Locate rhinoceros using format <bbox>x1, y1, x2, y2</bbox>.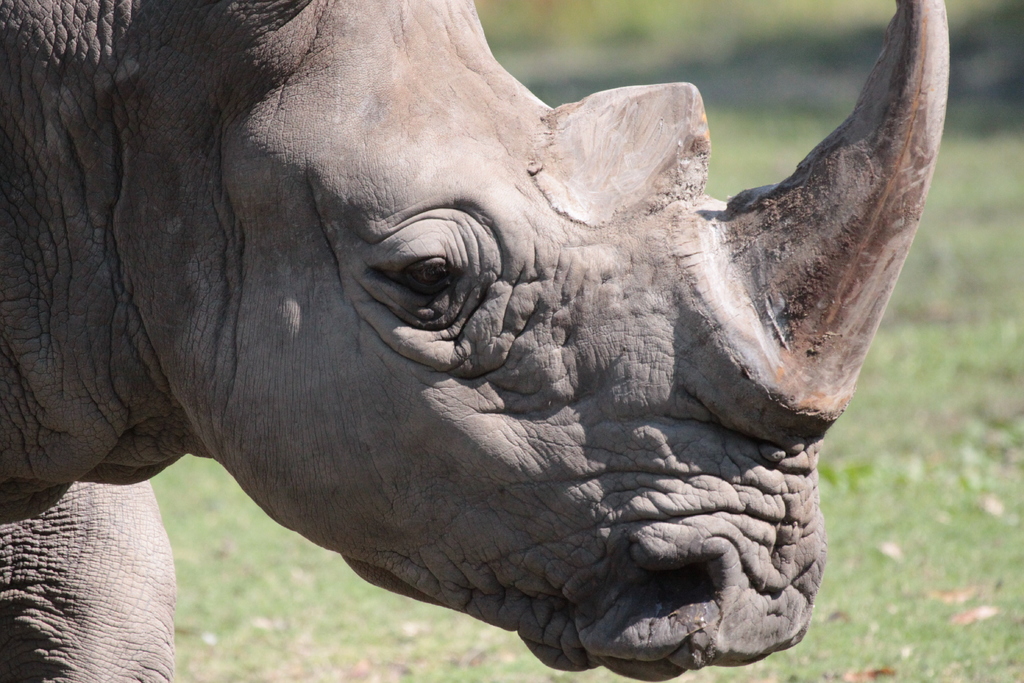
<bbox>0, 0, 952, 682</bbox>.
